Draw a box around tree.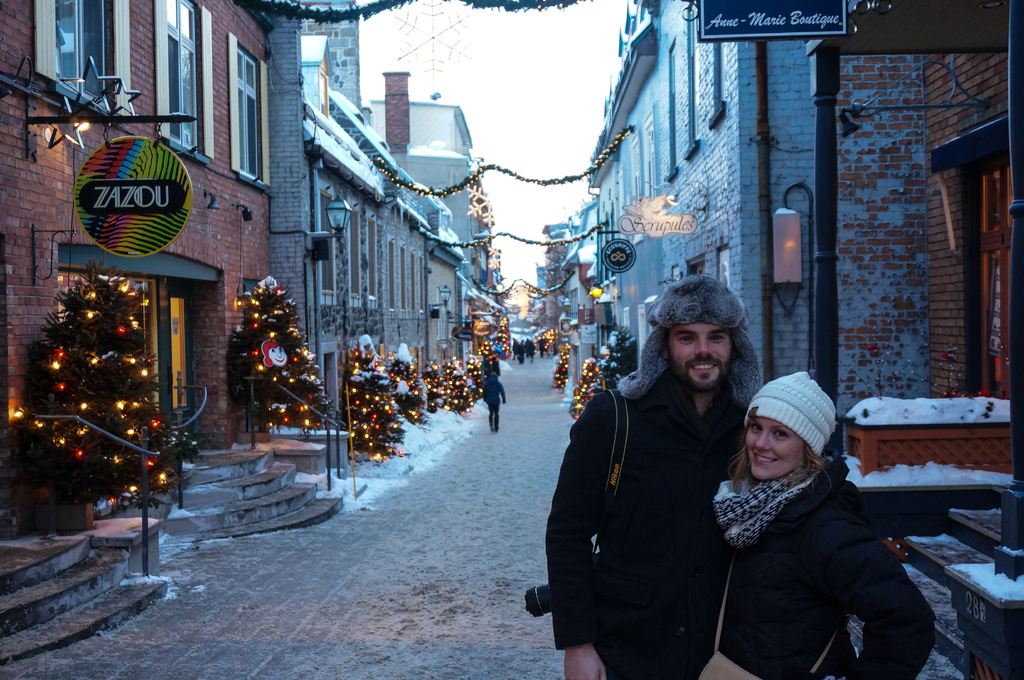
crop(465, 345, 489, 402).
